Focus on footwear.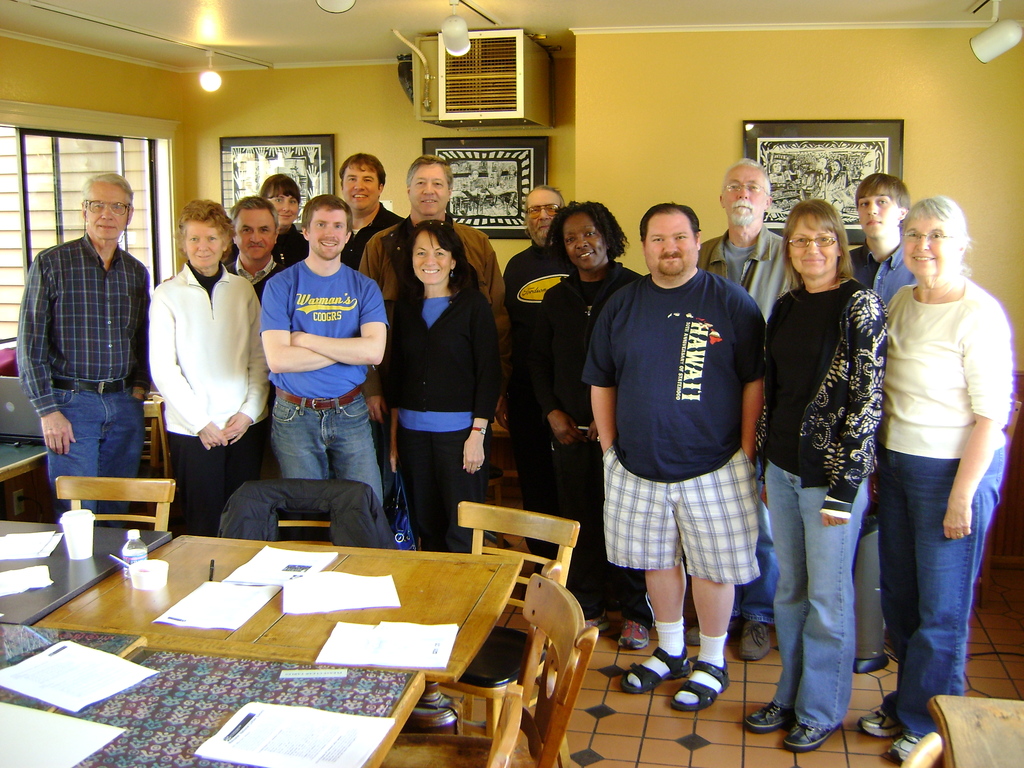
Focused at {"x1": 622, "y1": 644, "x2": 687, "y2": 694}.
